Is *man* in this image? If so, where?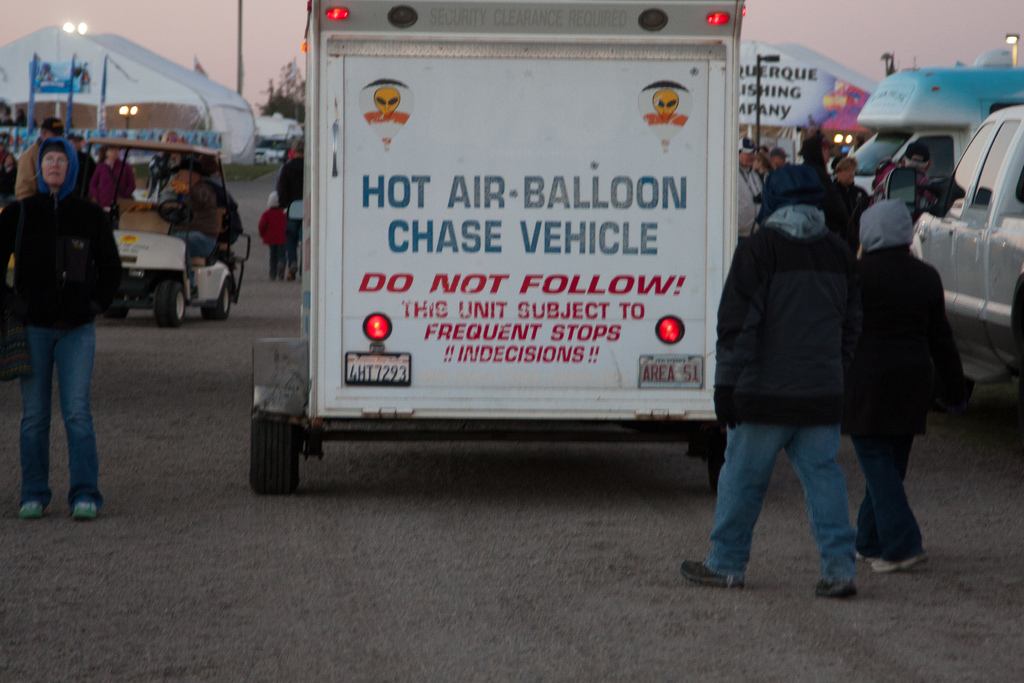
Yes, at rect(901, 143, 927, 205).
